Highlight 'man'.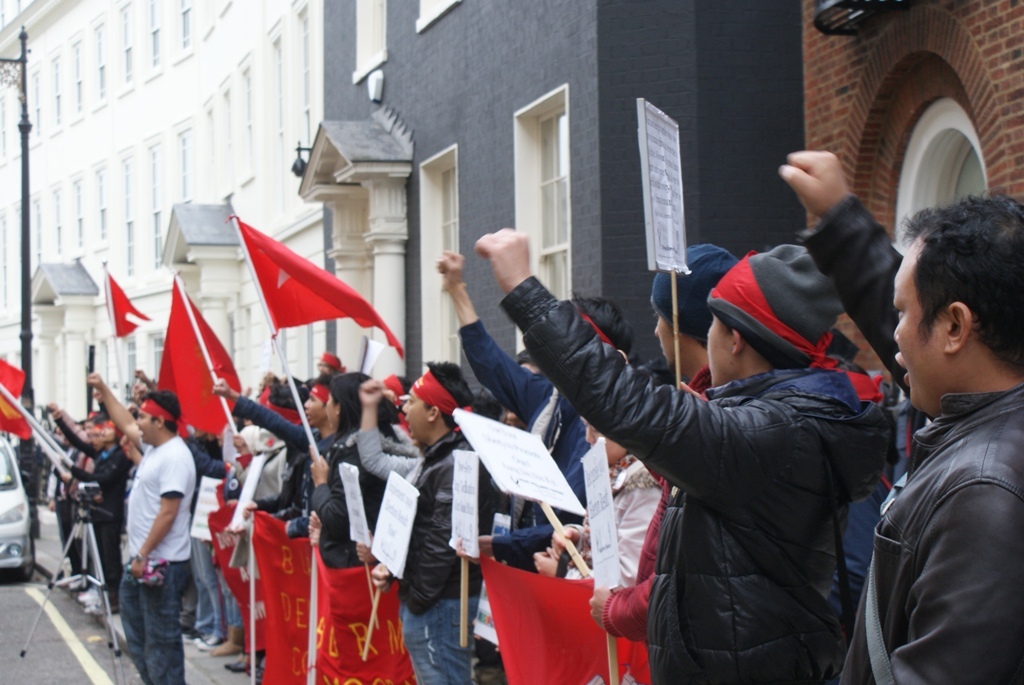
Highlighted region: bbox=[112, 413, 213, 682].
